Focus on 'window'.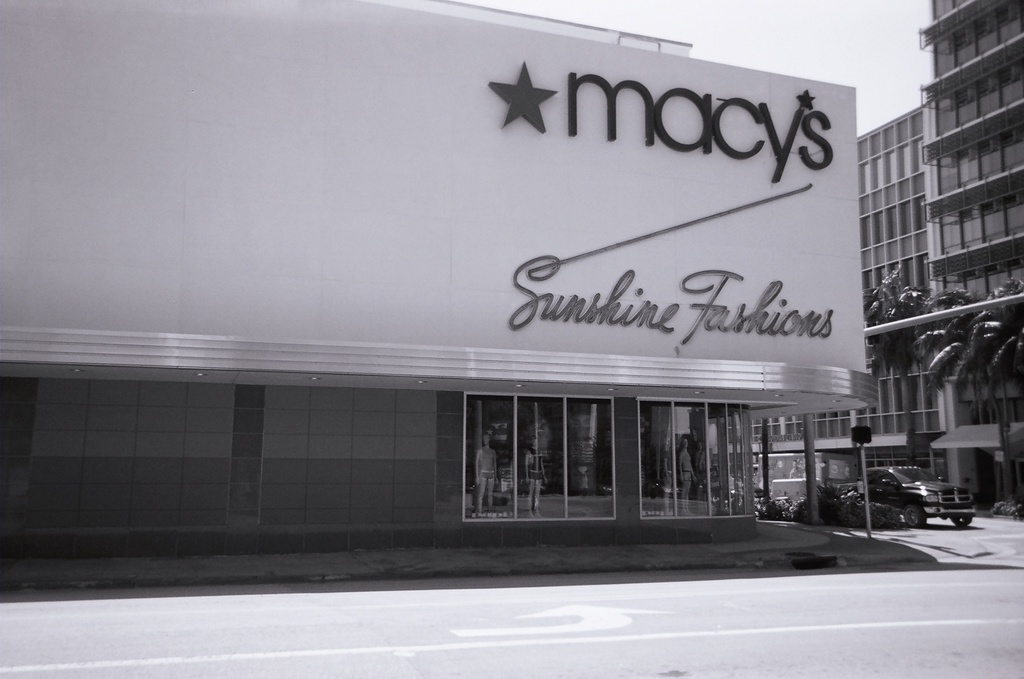
Focused at [left=897, top=237, right=915, bottom=257].
